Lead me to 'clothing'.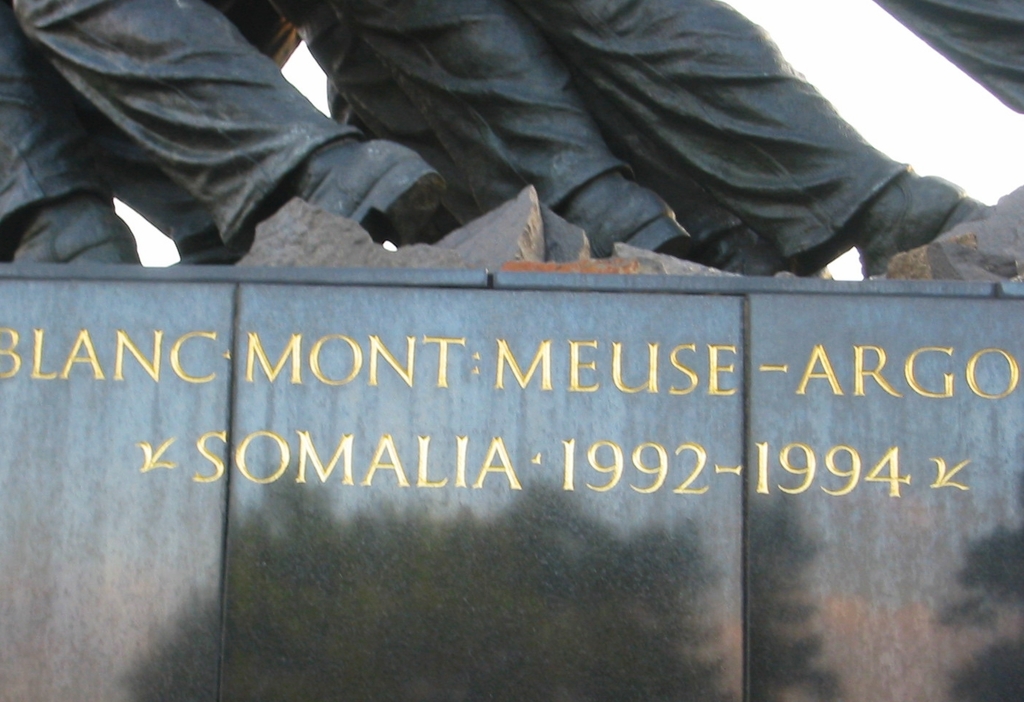
Lead to {"left": 873, "top": 0, "right": 1023, "bottom": 114}.
